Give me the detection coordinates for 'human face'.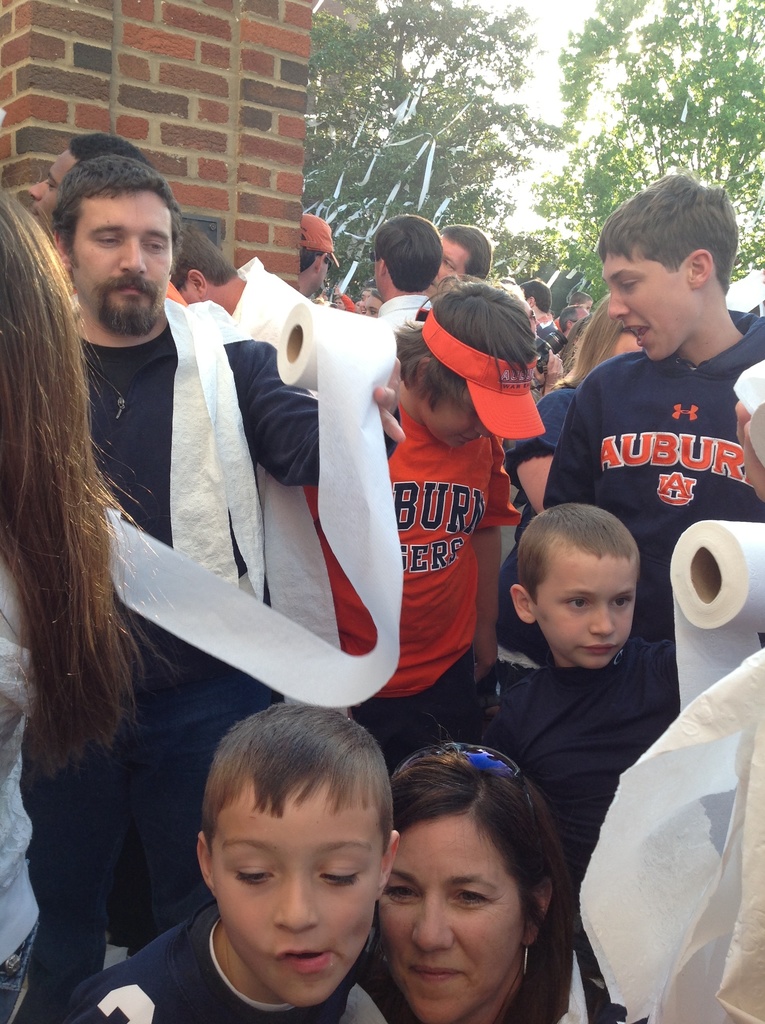
x1=602 y1=249 x2=695 y2=364.
